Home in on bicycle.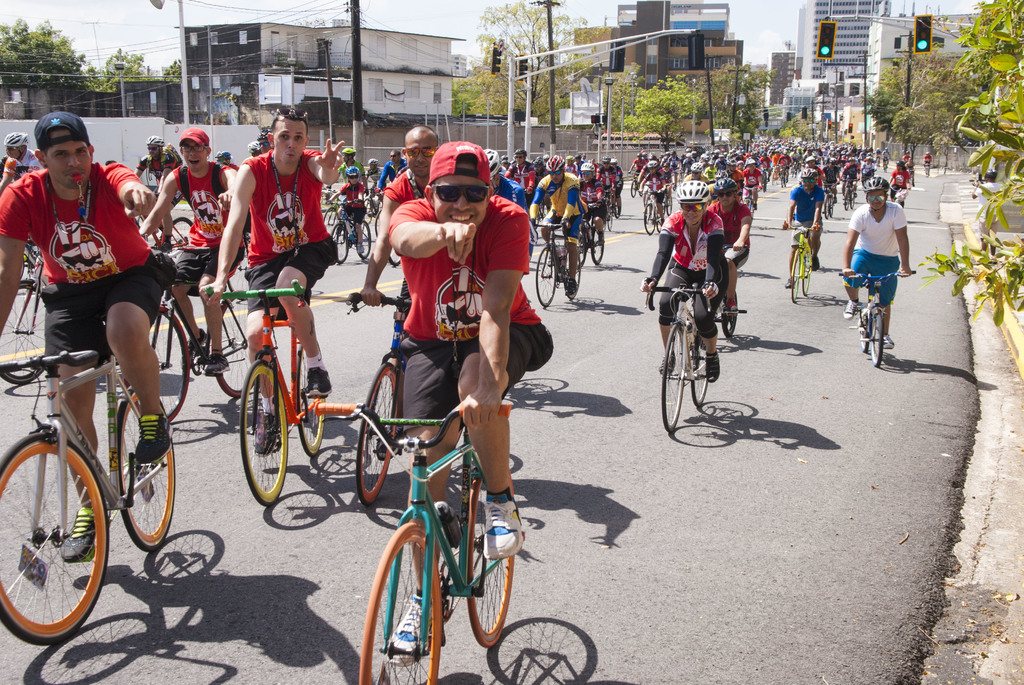
Homed in at select_region(148, 253, 252, 418).
